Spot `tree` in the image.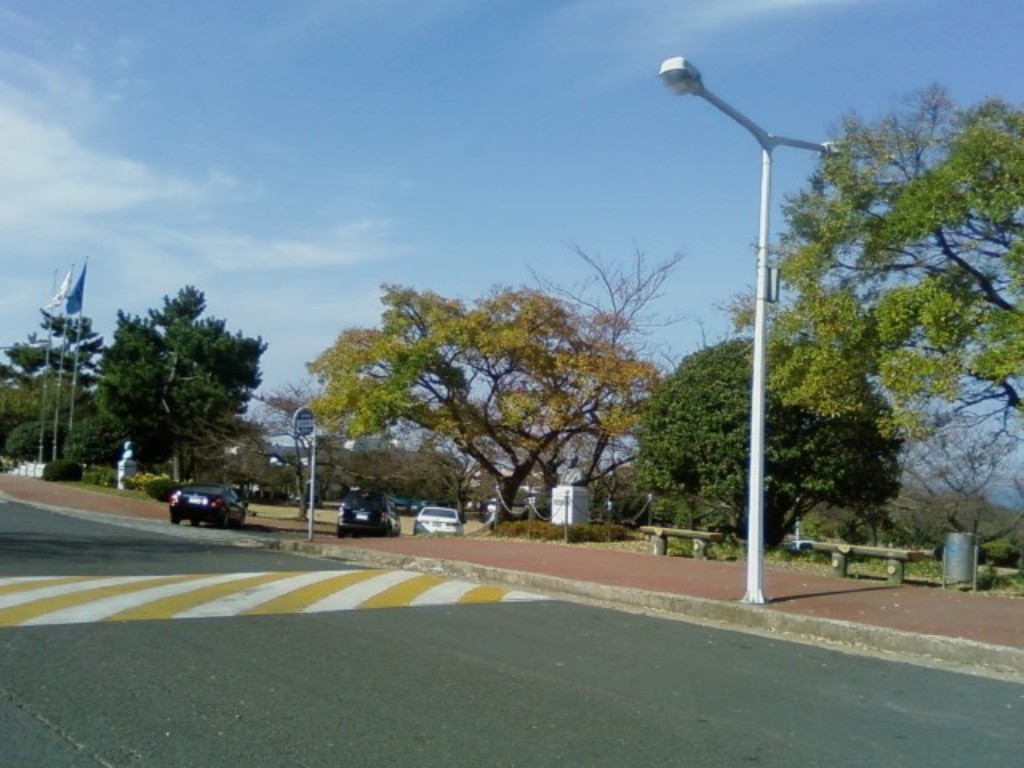
`tree` found at x1=317 y1=422 x2=486 y2=522.
